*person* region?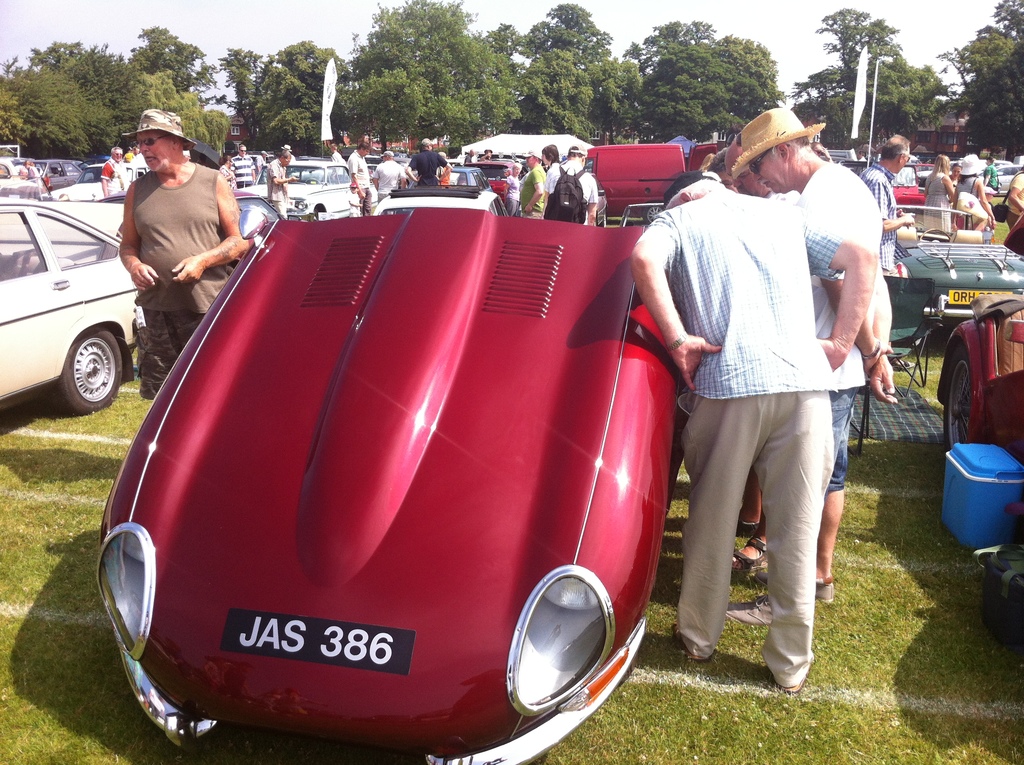
left=706, top=139, right=801, bottom=204
